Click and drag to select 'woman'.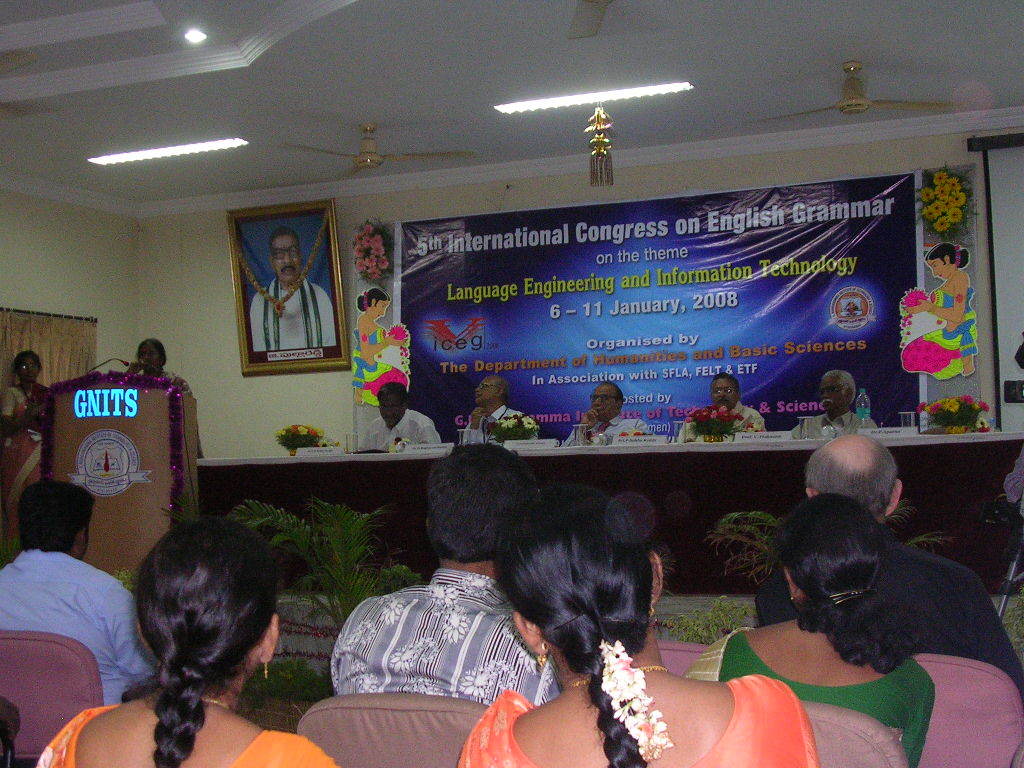
Selection: <box>125,336,204,464</box>.
